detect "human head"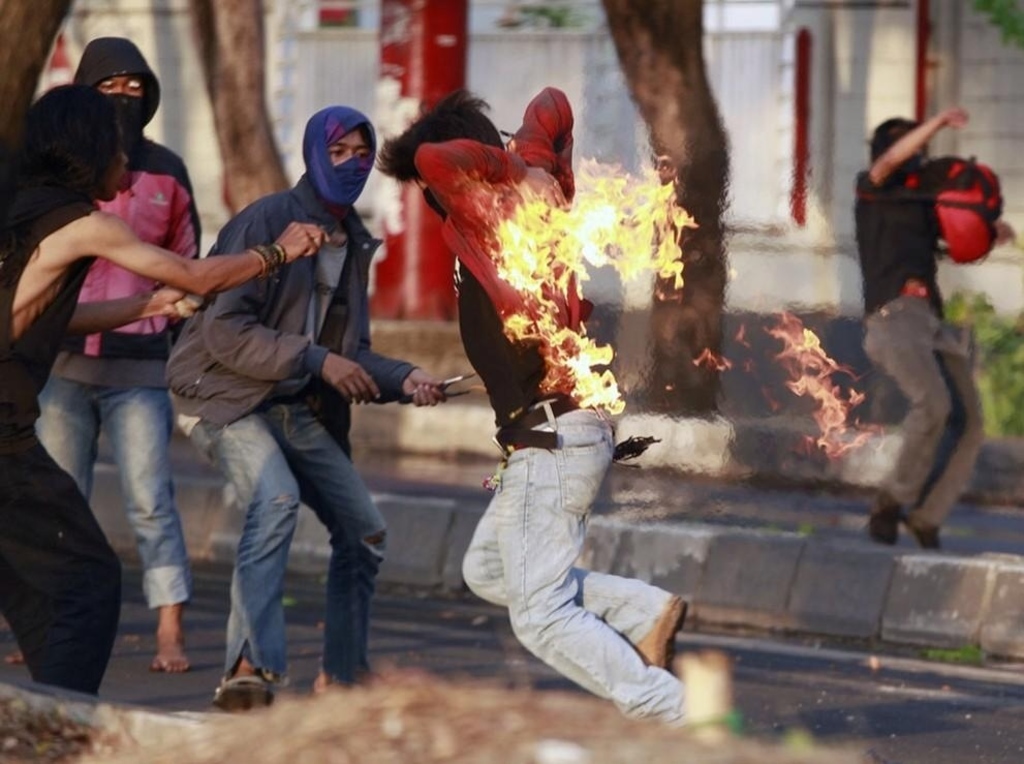
crop(80, 39, 157, 140)
